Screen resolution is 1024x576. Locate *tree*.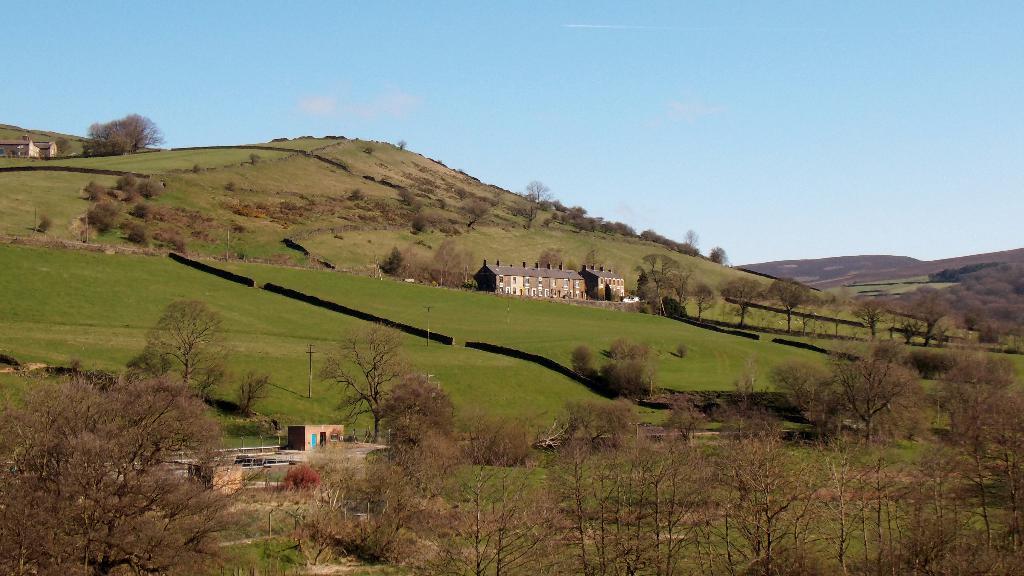
{"left": 524, "top": 182, "right": 550, "bottom": 207}.
